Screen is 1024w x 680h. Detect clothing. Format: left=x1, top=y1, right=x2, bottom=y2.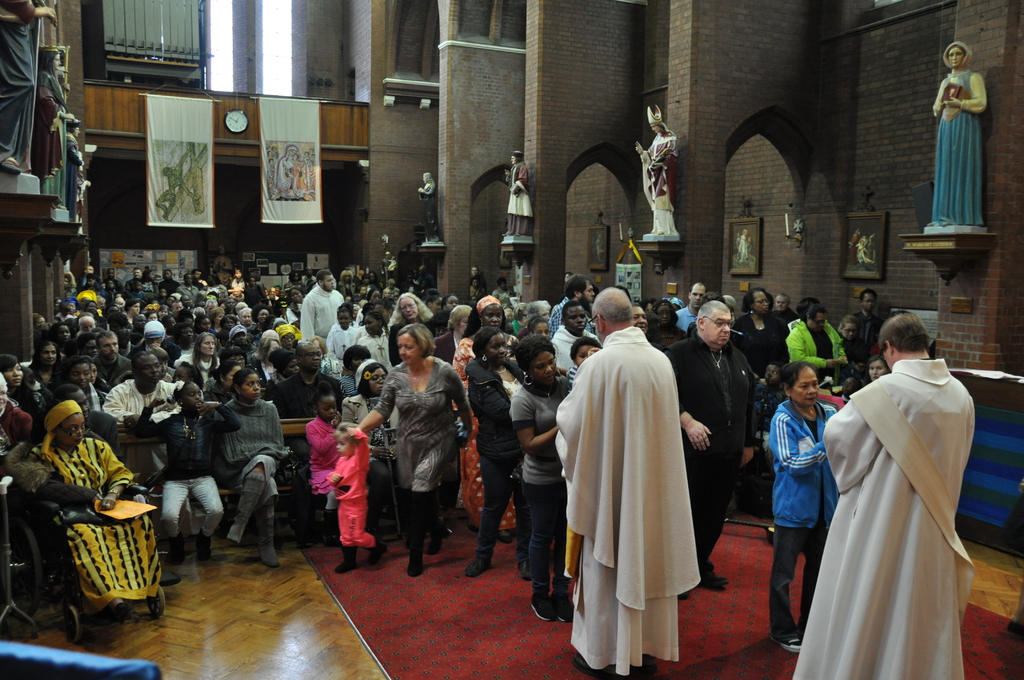
left=364, top=349, right=473, bottom=560.
